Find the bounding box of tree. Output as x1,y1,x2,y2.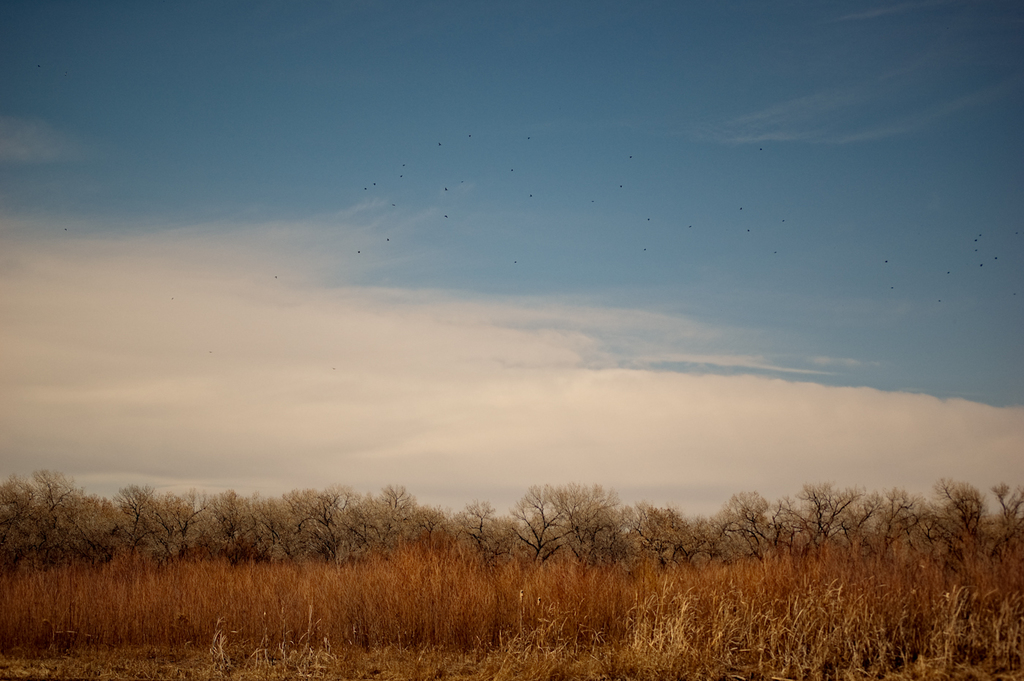
261,493,298,566.
